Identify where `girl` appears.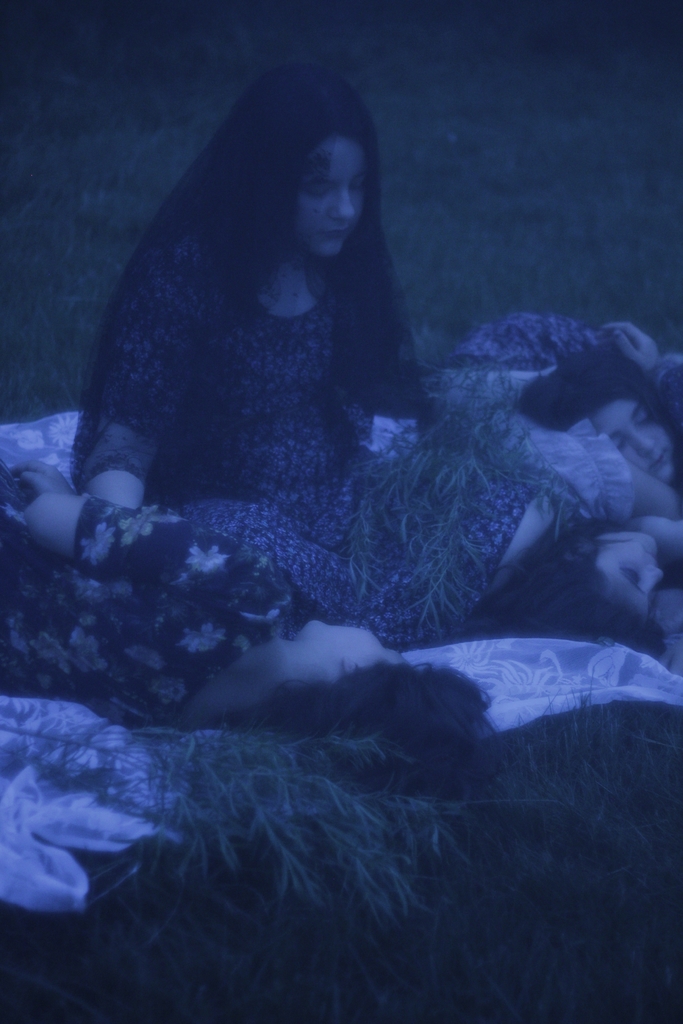
Appears at <box>74,65,588,648</box>.
